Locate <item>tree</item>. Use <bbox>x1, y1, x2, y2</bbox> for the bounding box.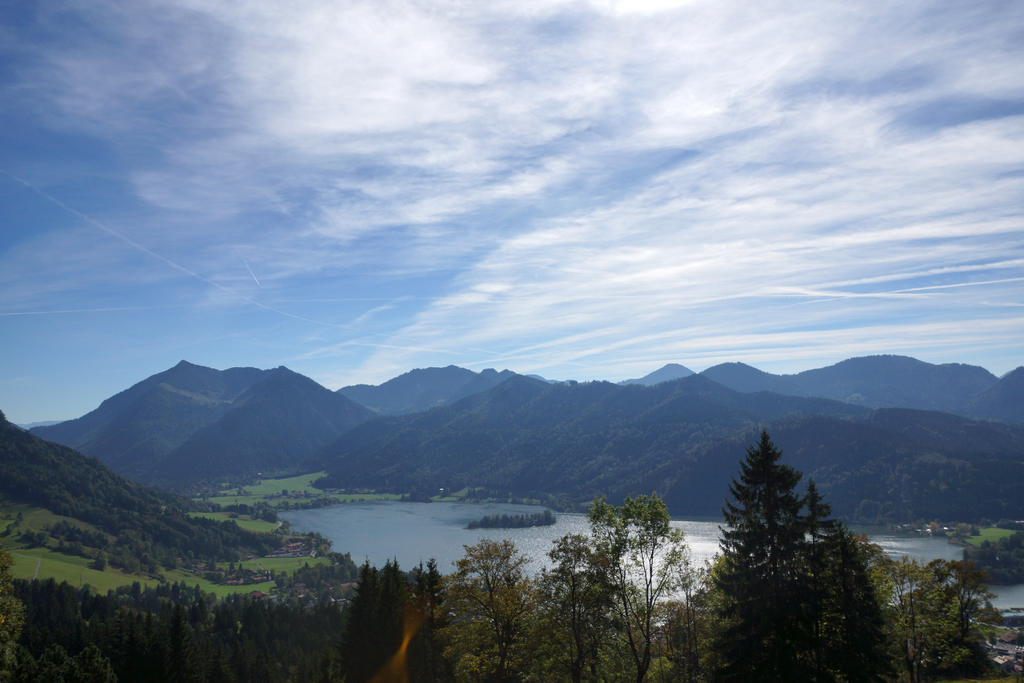
<bbox>708, 417, 885, 656</bbox>.
